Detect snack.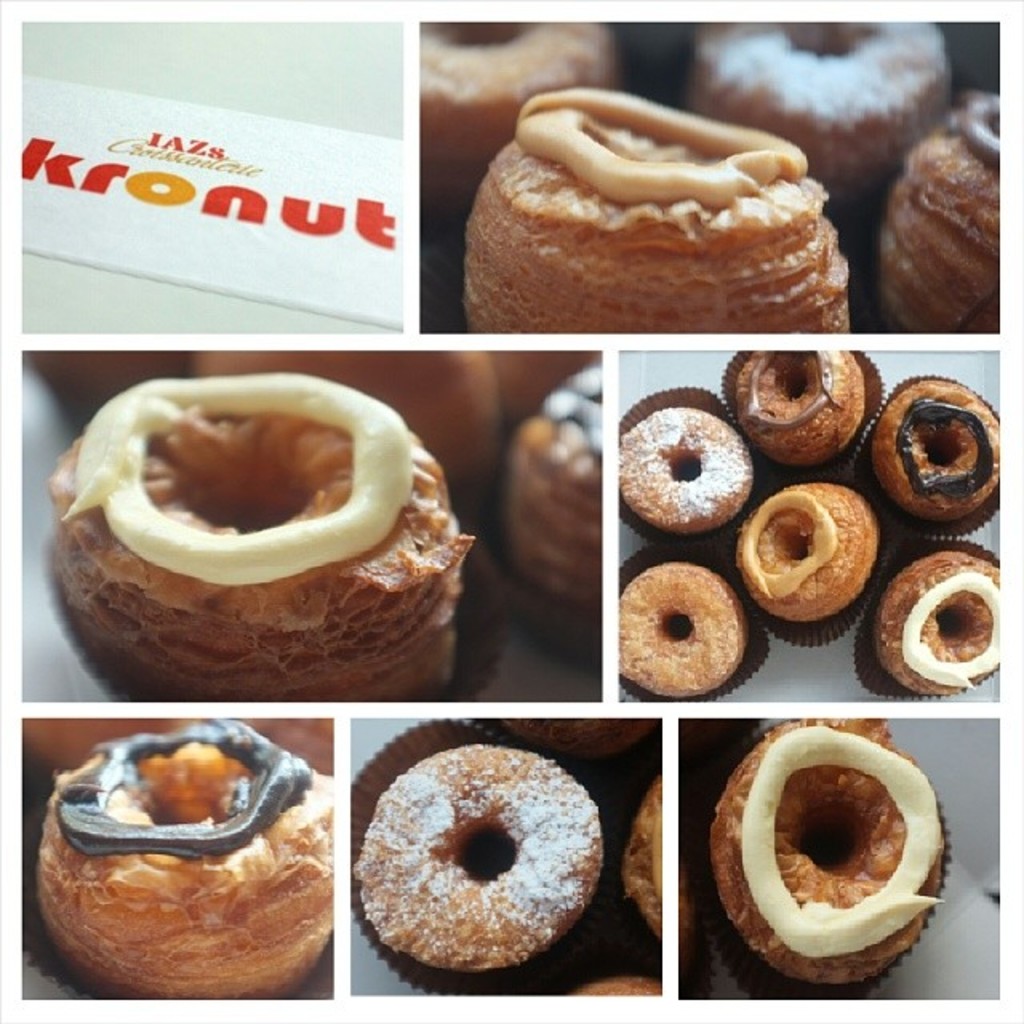
Detected at 56 368 466 702.
